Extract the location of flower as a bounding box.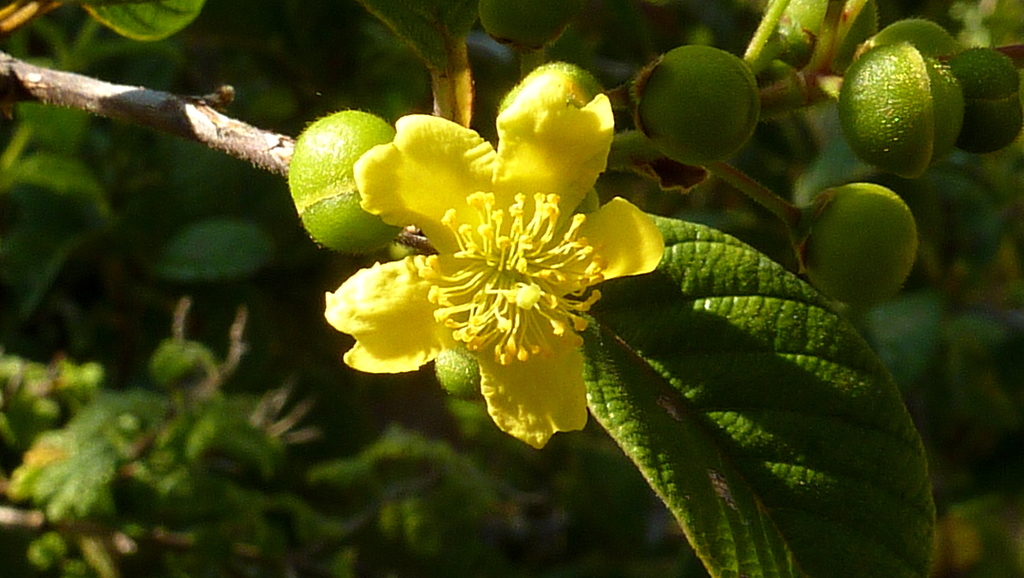
l=295, t=77, r=643, b=449.
